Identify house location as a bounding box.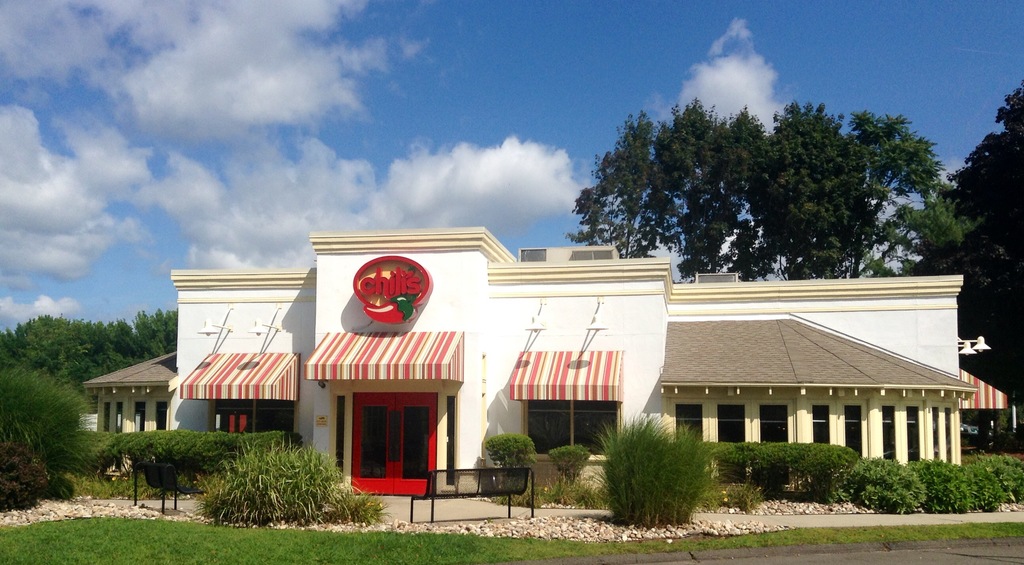
BBox(306, 221, 673, 499).
